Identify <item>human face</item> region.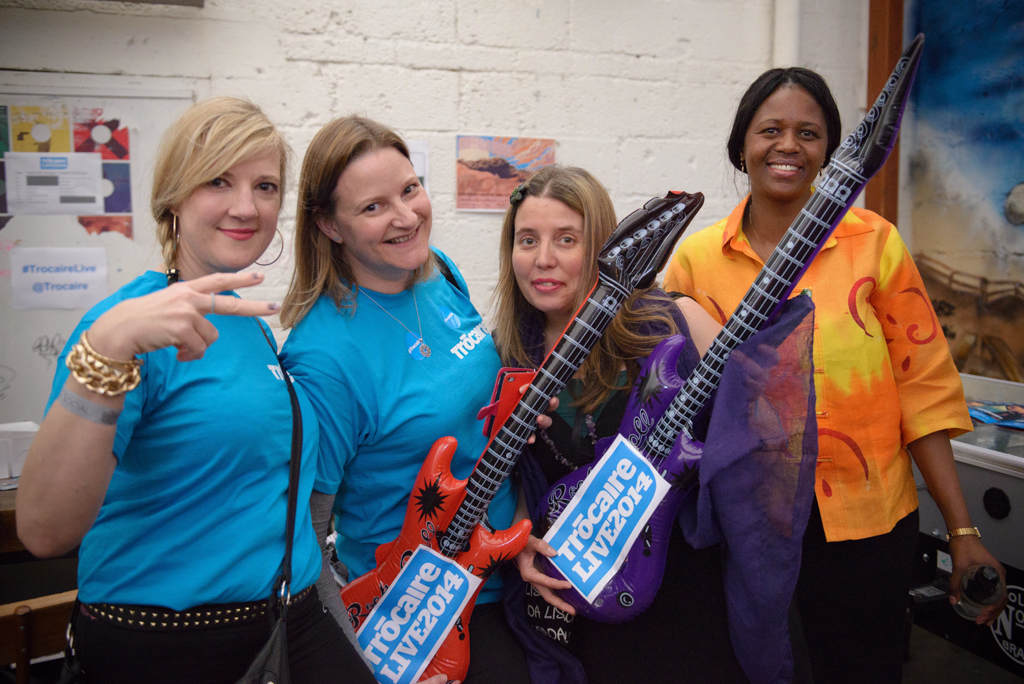
Region: (331,147,434,274).
